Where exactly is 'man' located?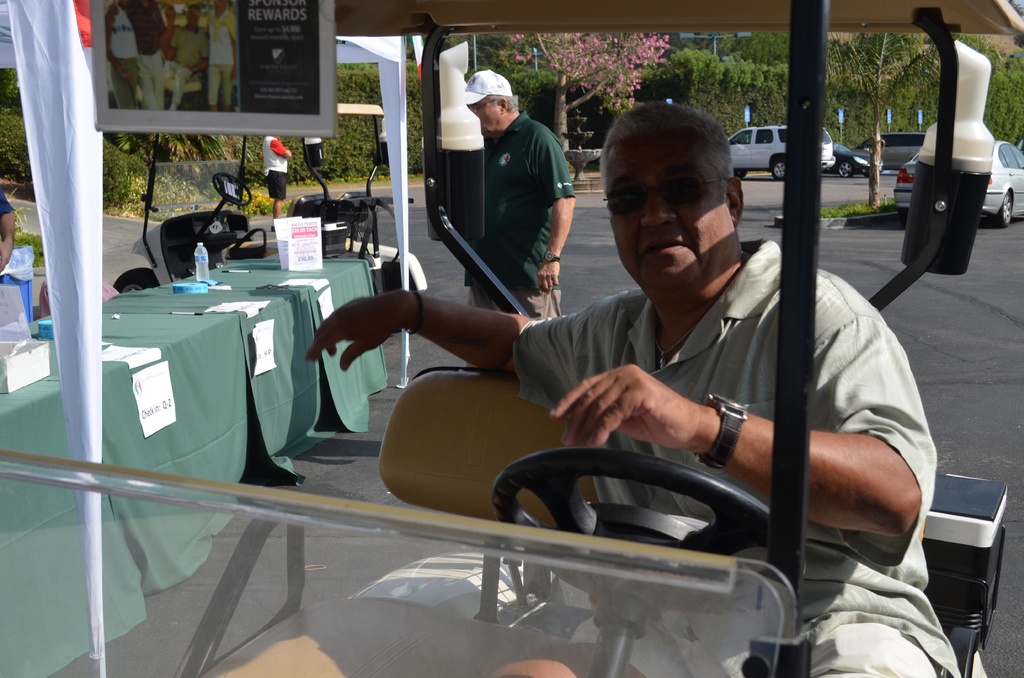
Its bounding box is [260,134,293,236].
